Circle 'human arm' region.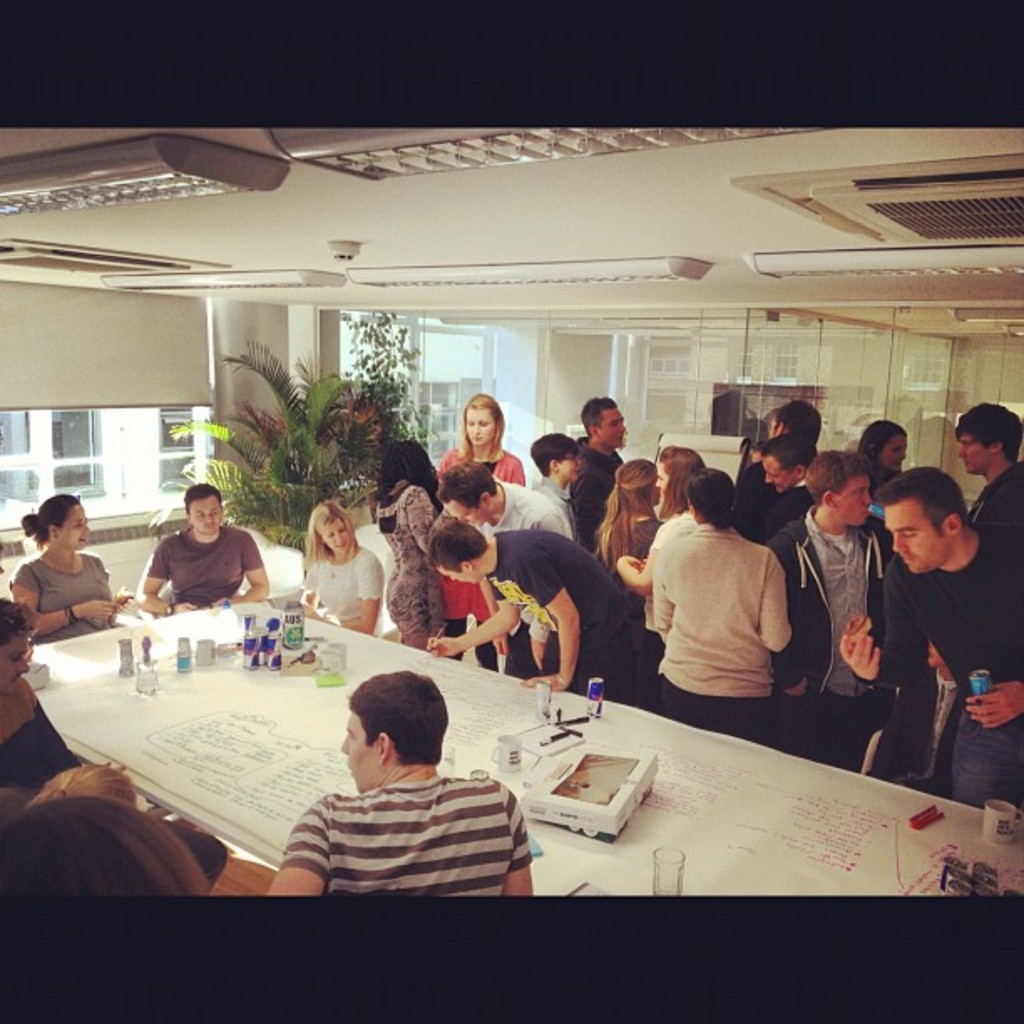
Region: <region>418, 579, 524, 656</region>.
